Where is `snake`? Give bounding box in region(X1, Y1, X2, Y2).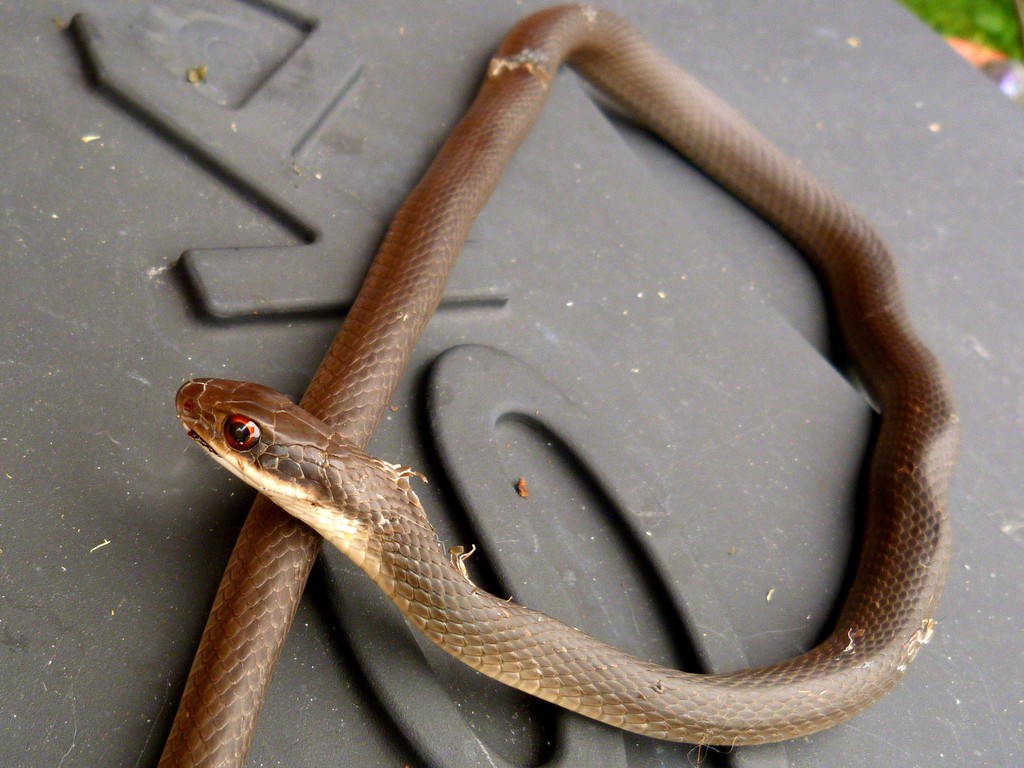
region(173, 7, 966, 766).
